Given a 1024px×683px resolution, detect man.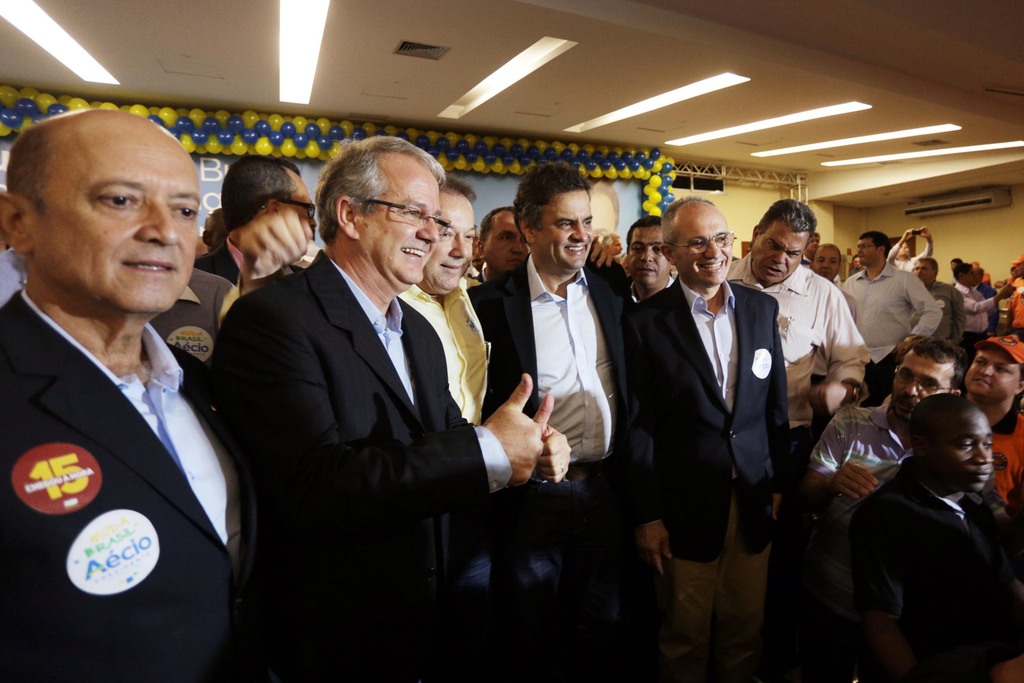
(846, 390, 1023, 682).
